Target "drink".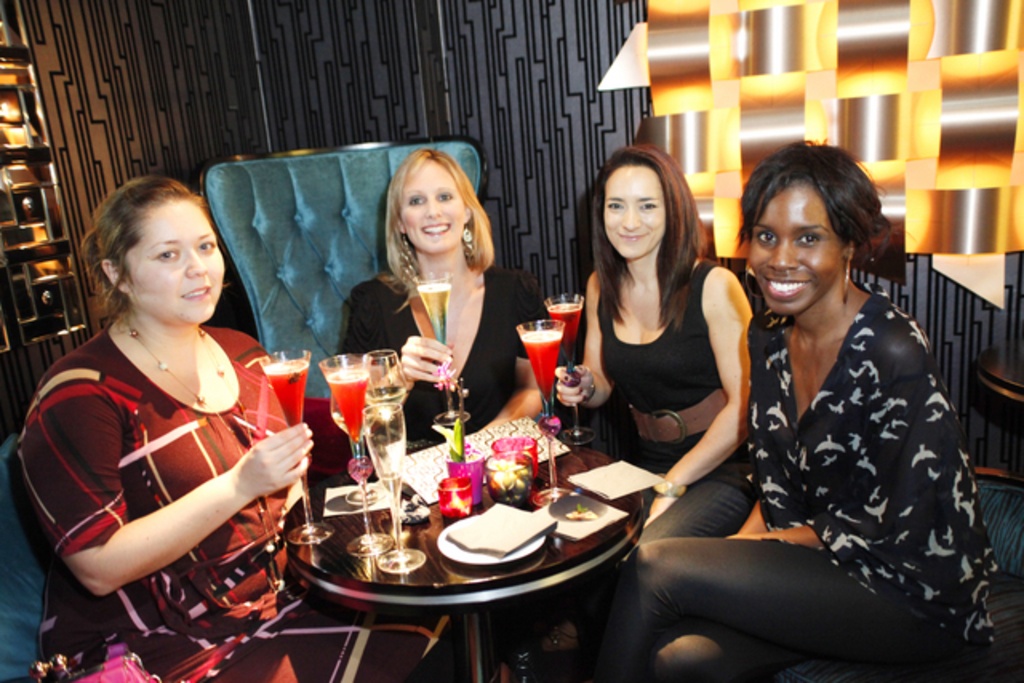
Target region: pyautogui.locateOnScreen(331, 371, 370, 440).
